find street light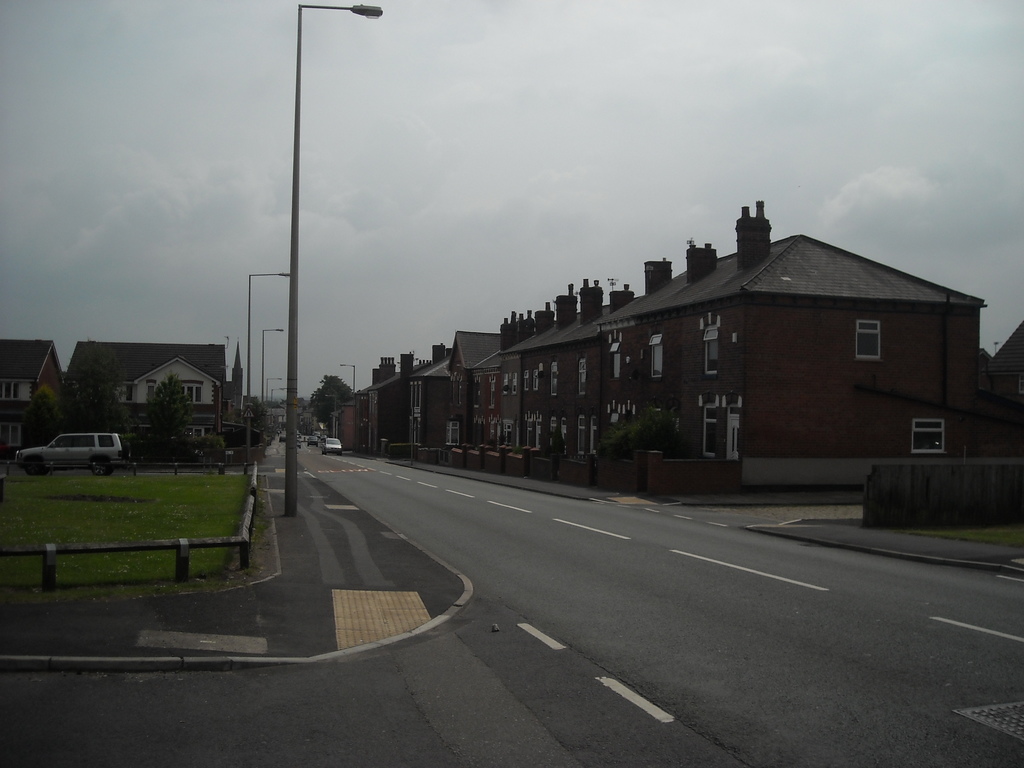
237,275,287,447
